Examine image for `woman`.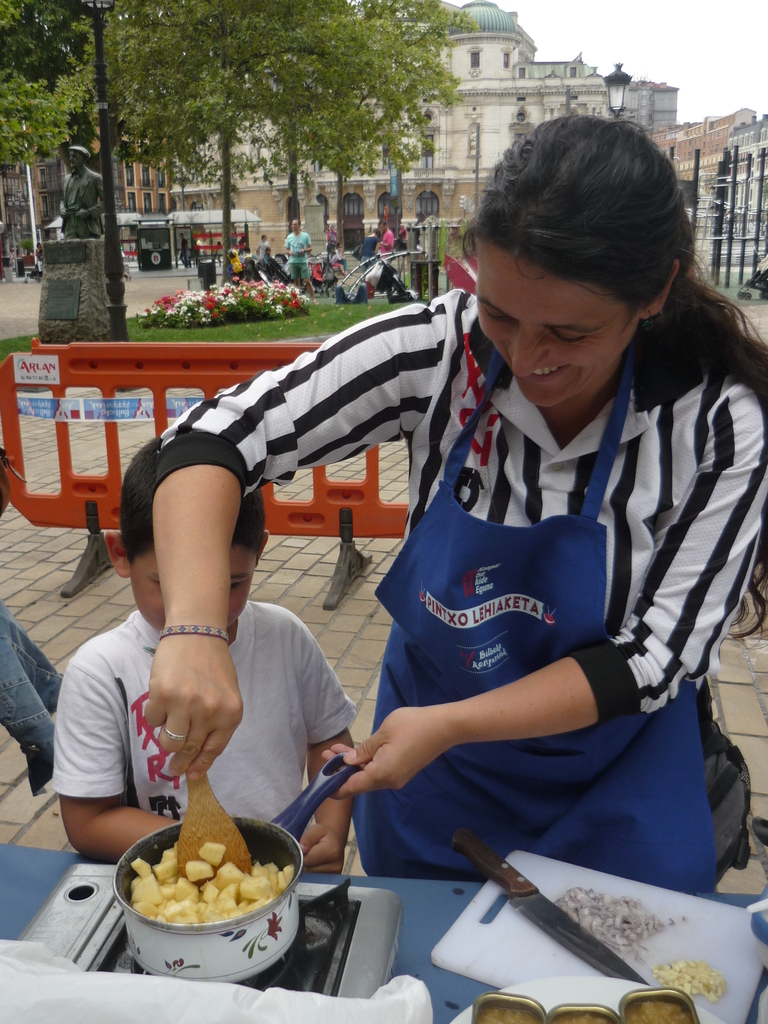
Examination result: box=[205, 113, 715, 982].
